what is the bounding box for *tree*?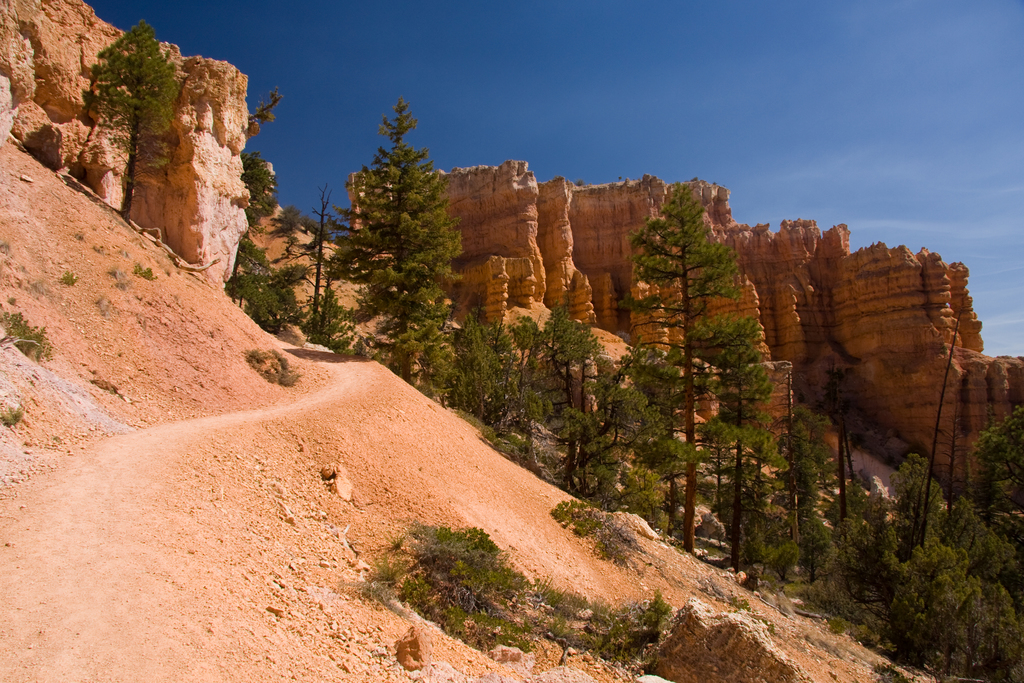
BBox(85, 22, 182, 222).
